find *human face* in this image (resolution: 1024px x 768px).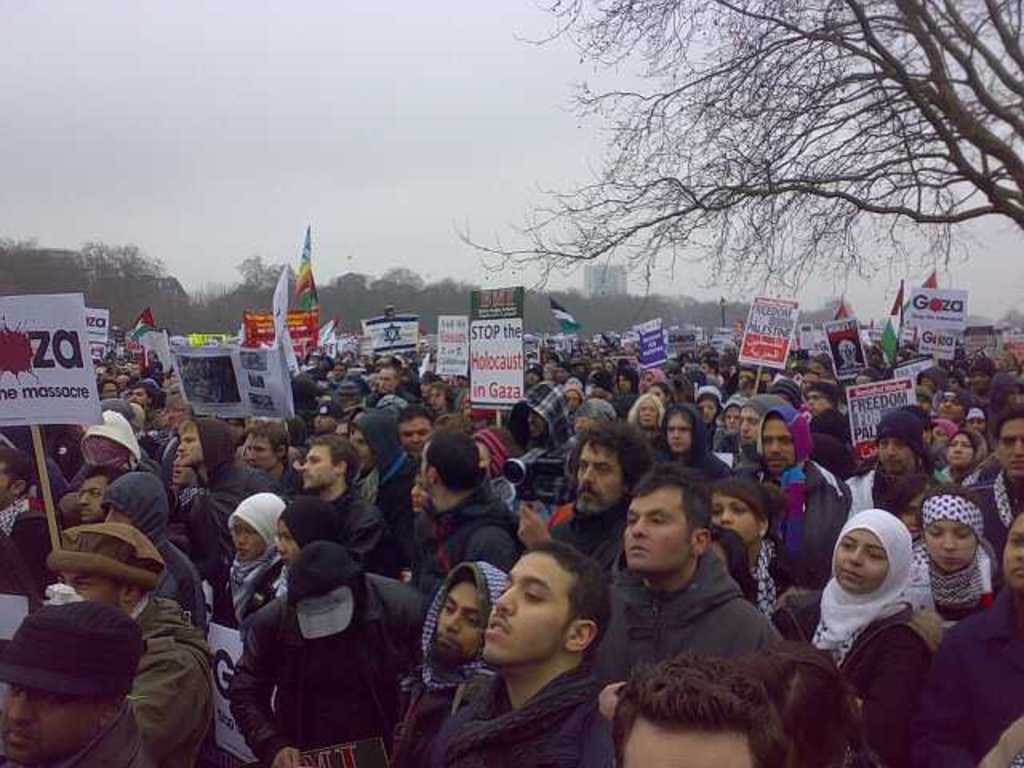
[635,403,661,429].
